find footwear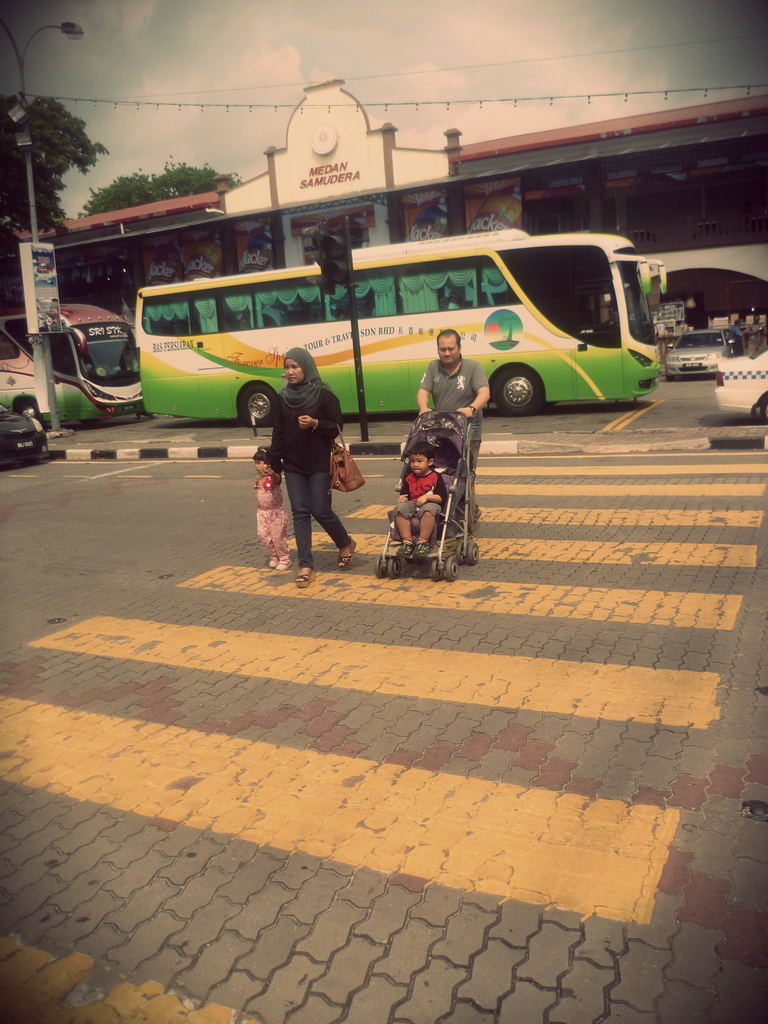
[413, 540, 427, 557]
